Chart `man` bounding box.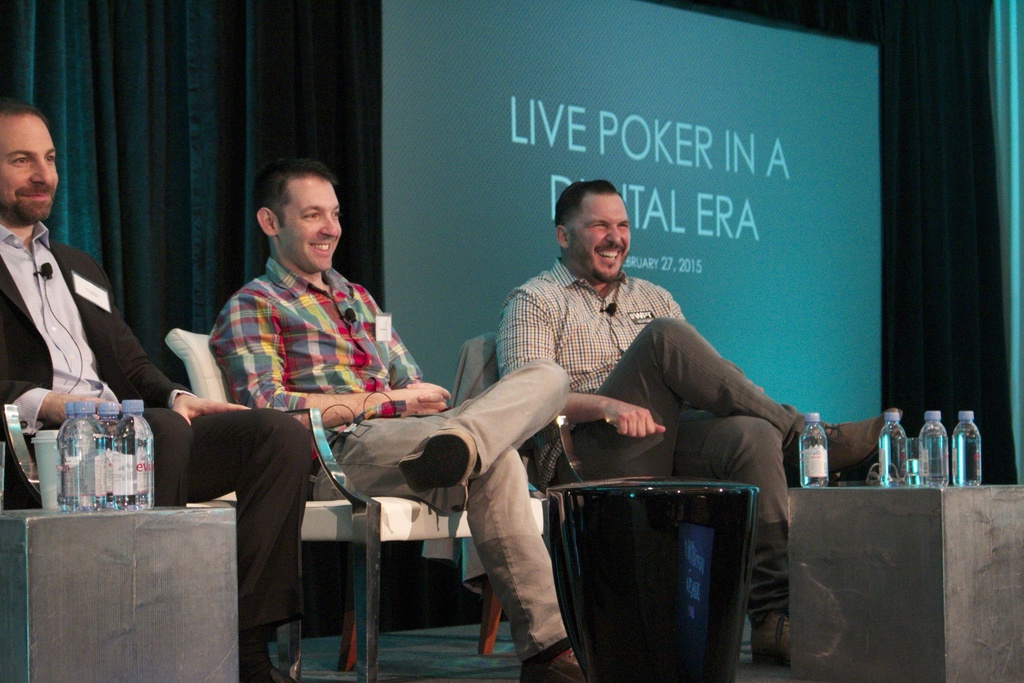
Charted: l=0, t=98, r=312, b=682.
